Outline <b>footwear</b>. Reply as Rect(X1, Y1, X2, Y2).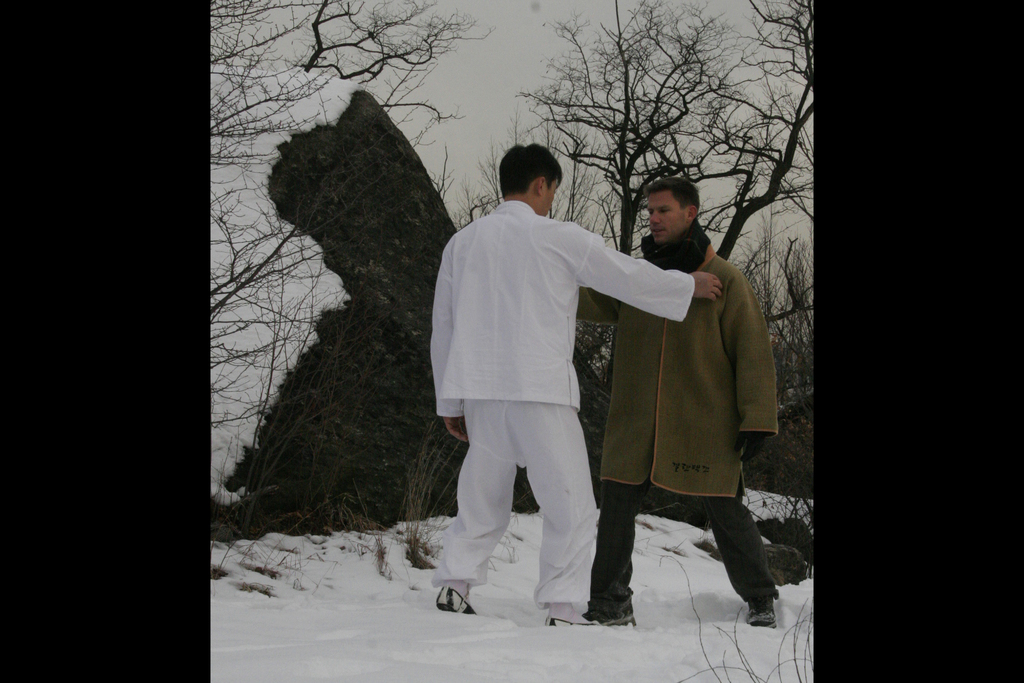
Rect(748, 605, 778, 632).
